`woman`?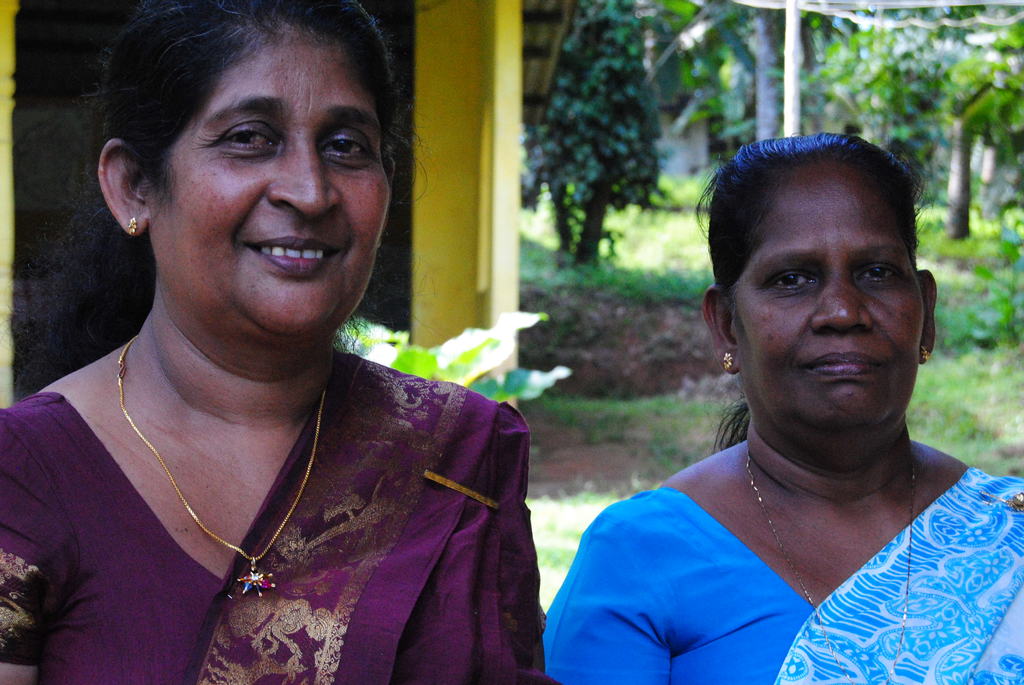
<box>539,125,1023,684</box>
